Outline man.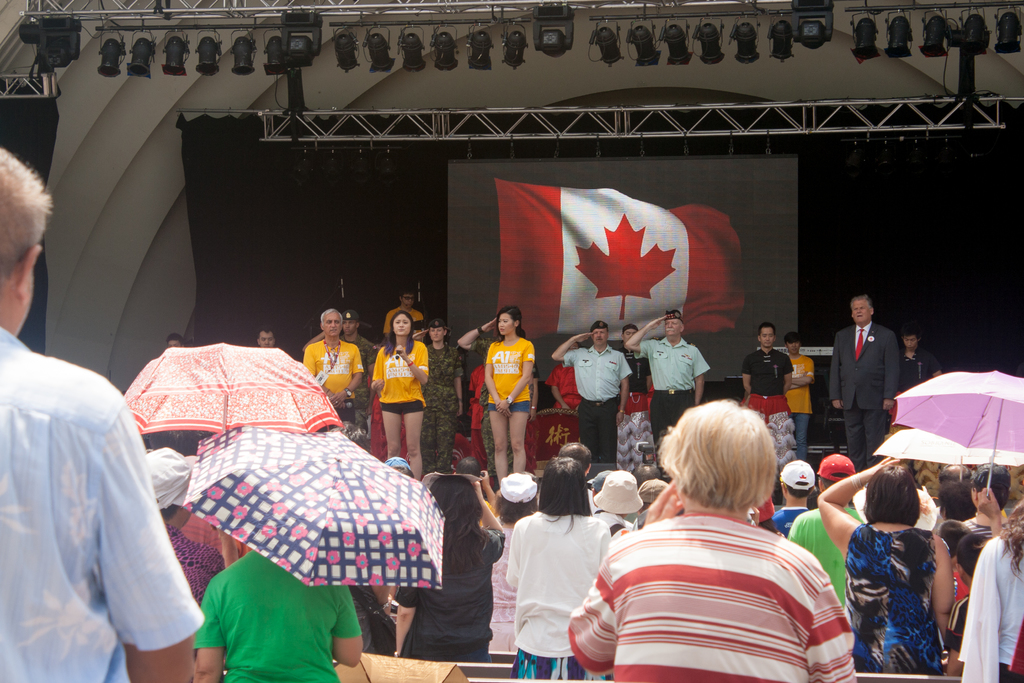
Outline: bbox=[299, 306, 367, 431].
